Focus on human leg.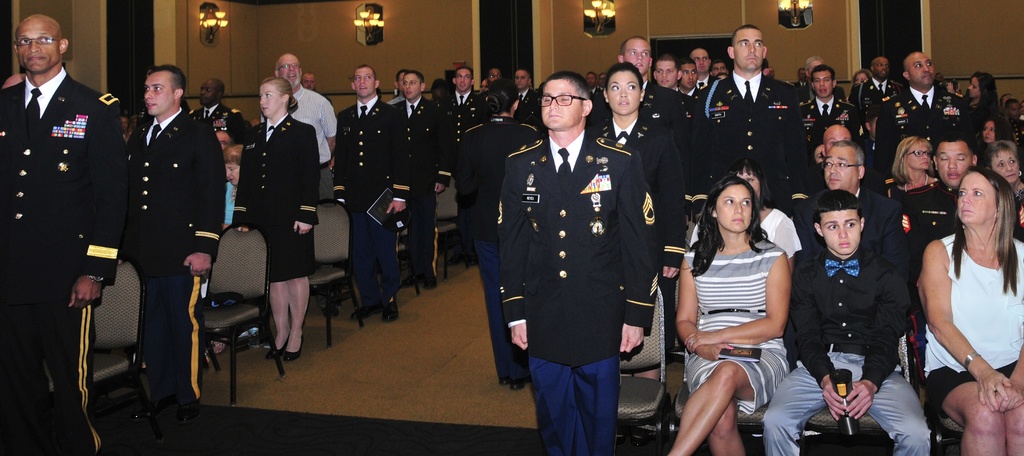
Focused at 139/265/209/439.
